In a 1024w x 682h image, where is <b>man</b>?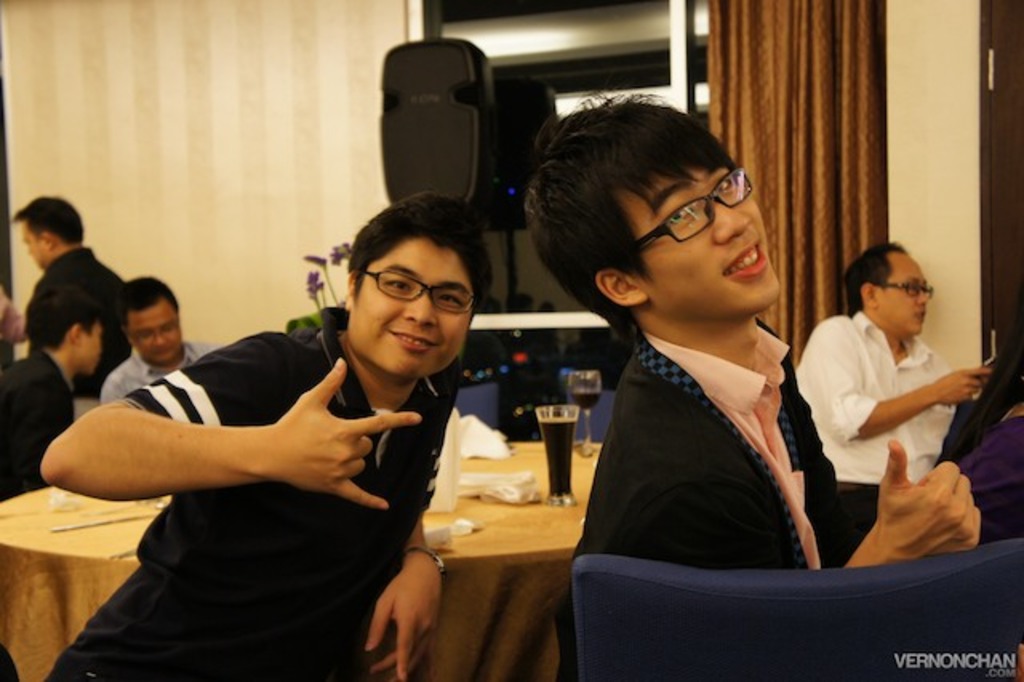
bbox=(0, 263, 106, 506).
